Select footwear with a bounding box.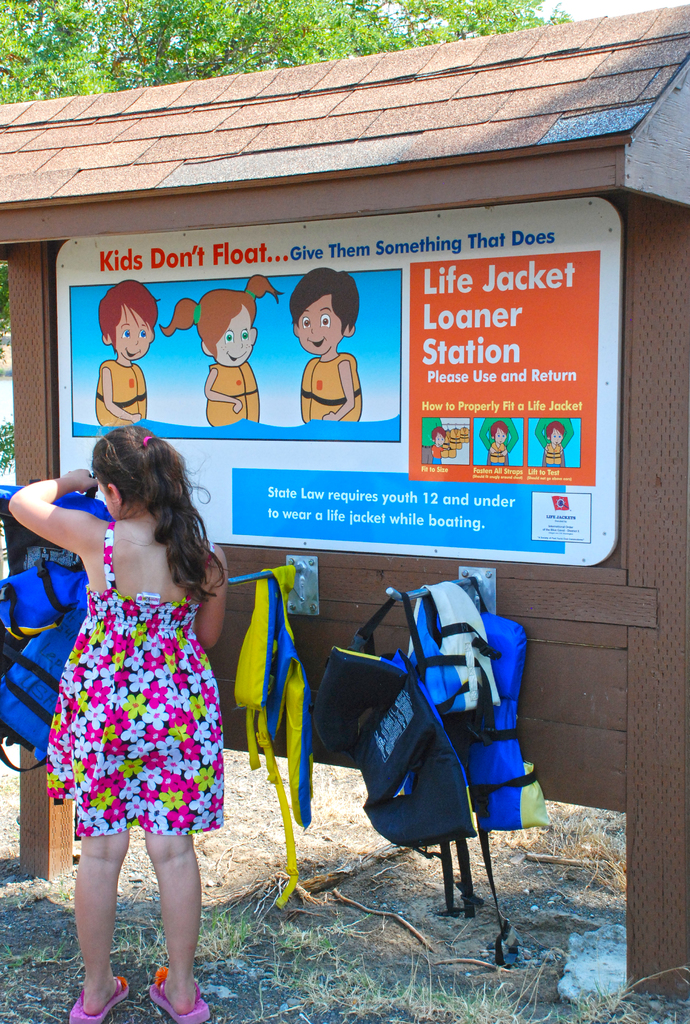
left=66, top=974, right=133, bottom=1023.
